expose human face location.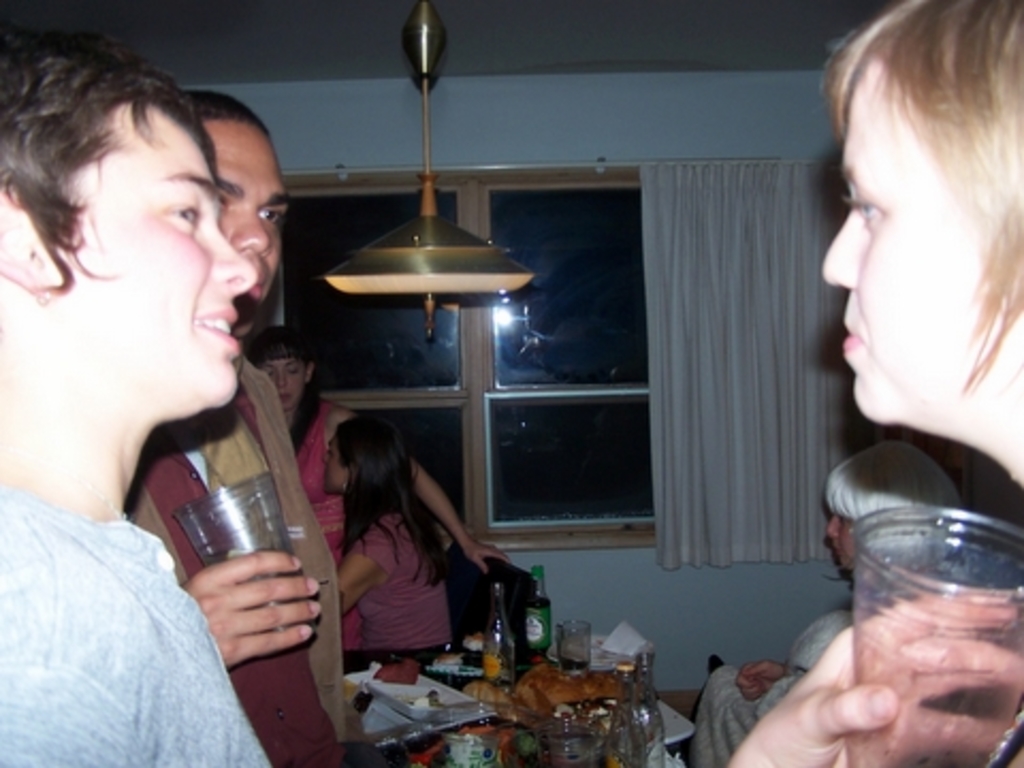
Exposed at [left=267, top=358, right=305, bottom=410].
